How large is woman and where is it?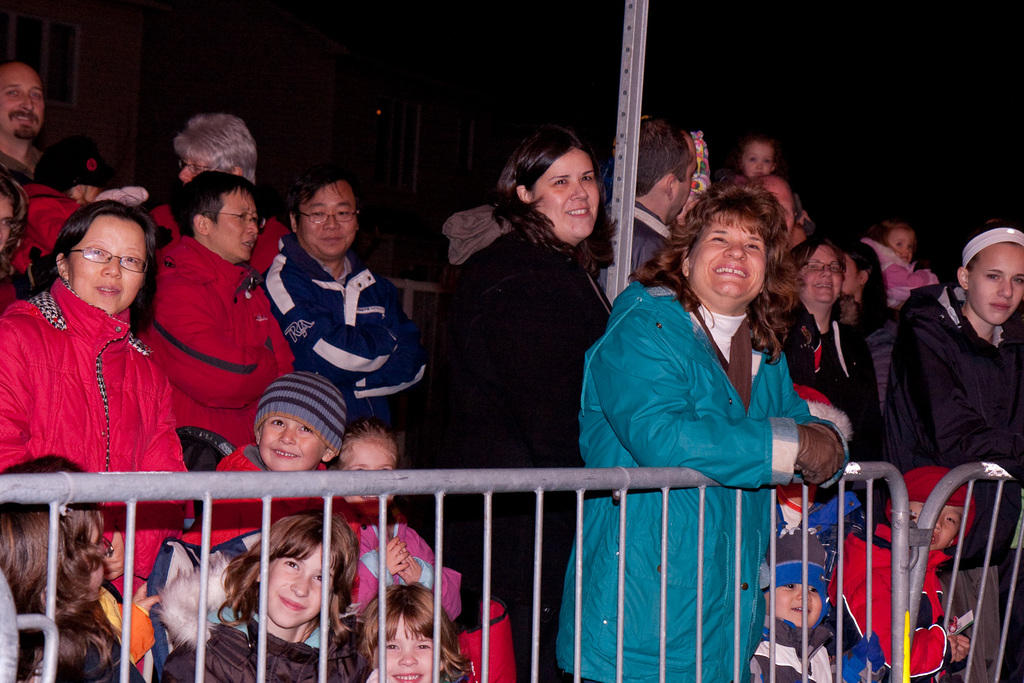
Bounding box: <box>0,171,28,312</box>.
